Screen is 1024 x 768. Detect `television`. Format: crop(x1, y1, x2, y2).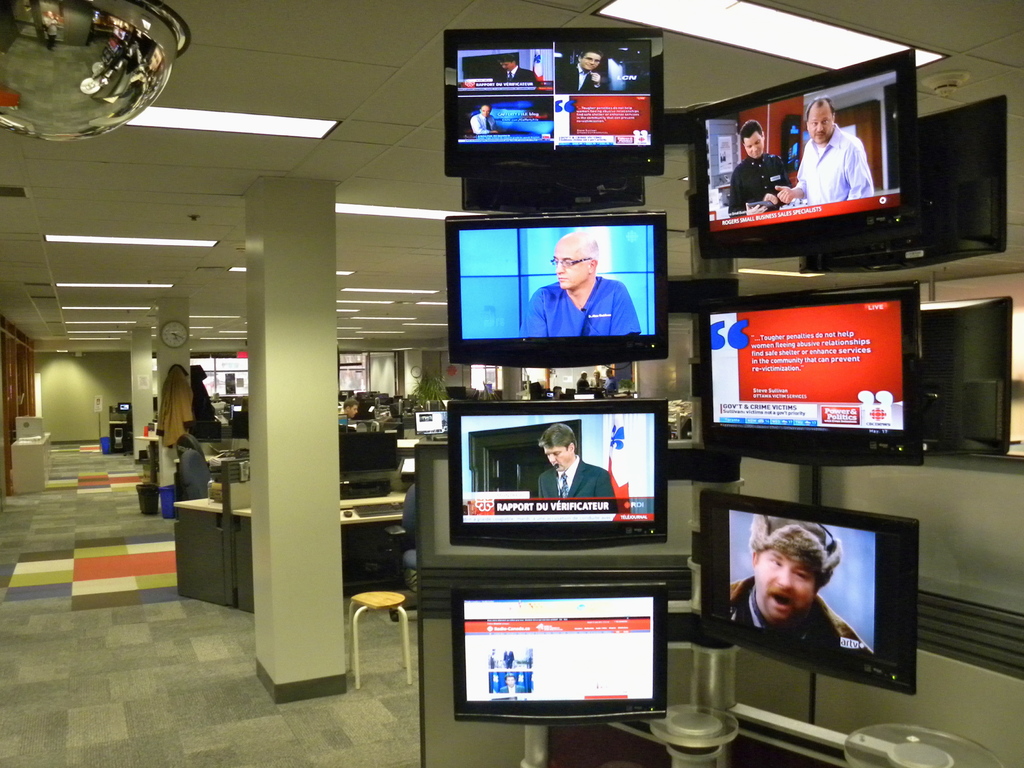
crop(677, 42, 926, 261).
